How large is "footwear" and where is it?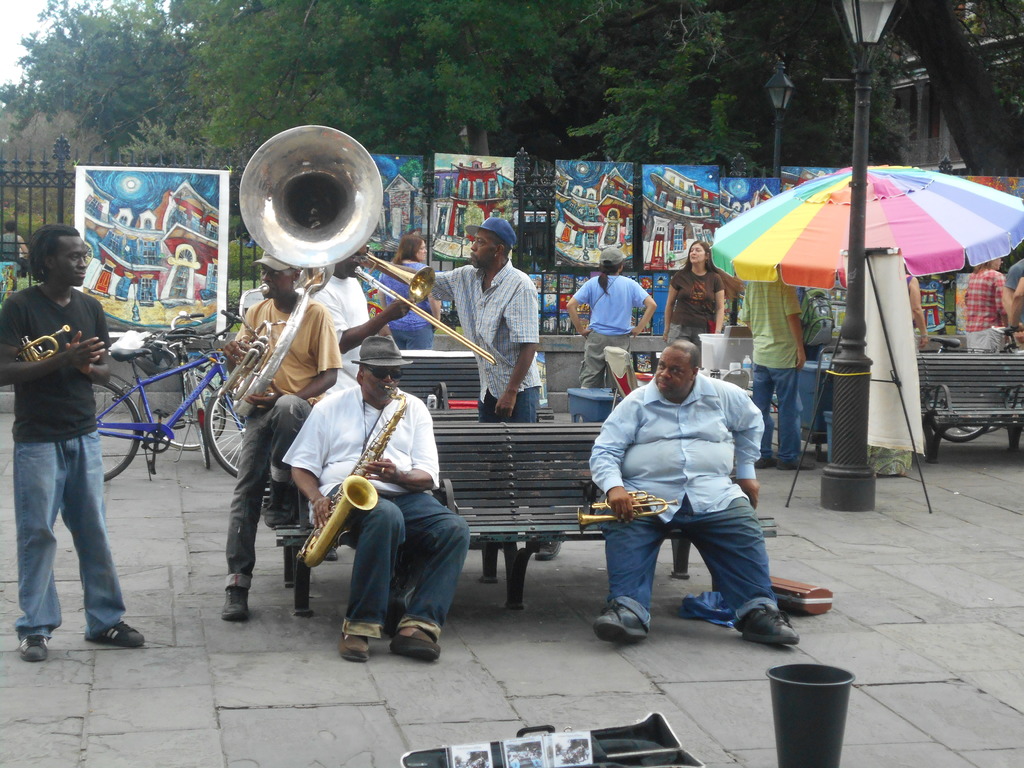
Bounding box: Rect(777, 452, 813, 470).
